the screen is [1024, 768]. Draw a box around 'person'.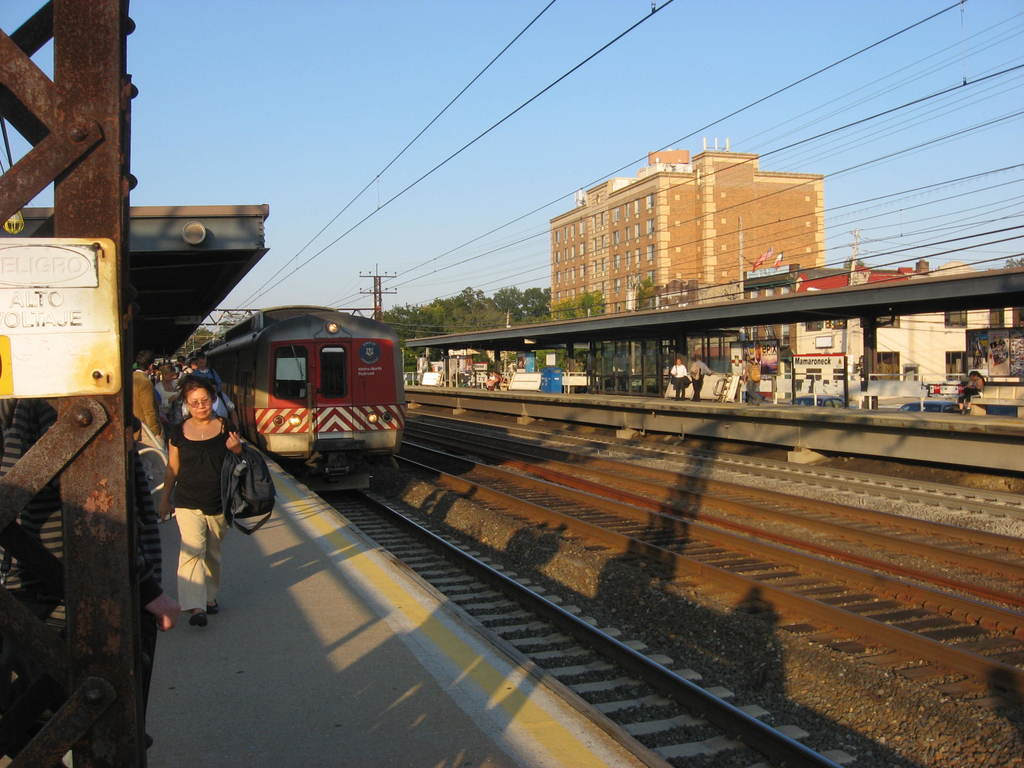
0, 395, 177, 767.
